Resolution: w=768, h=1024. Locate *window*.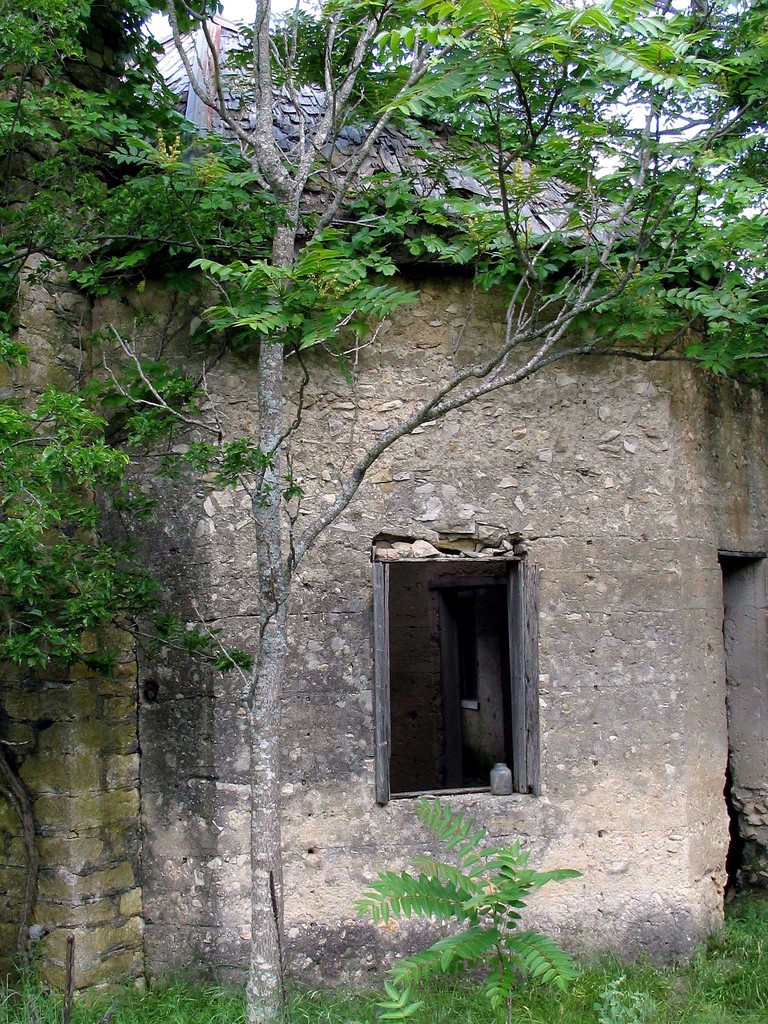
<box>378,530,536,808</box>.
